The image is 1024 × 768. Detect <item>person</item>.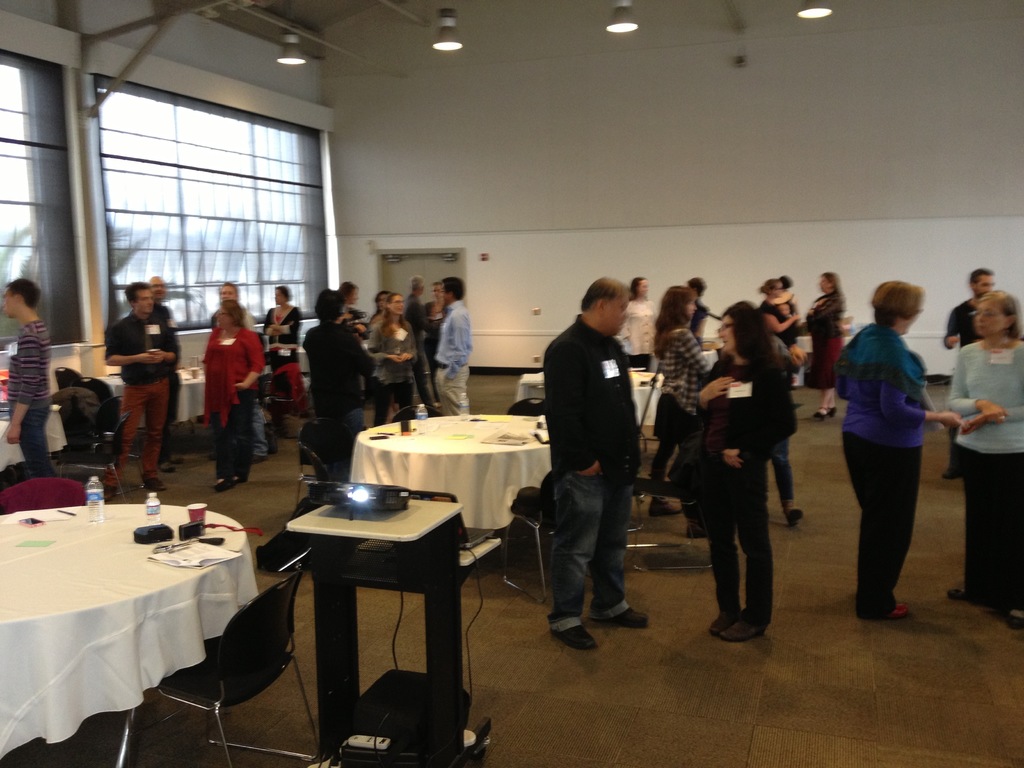
Detection: [551, 276, 652, 655].
